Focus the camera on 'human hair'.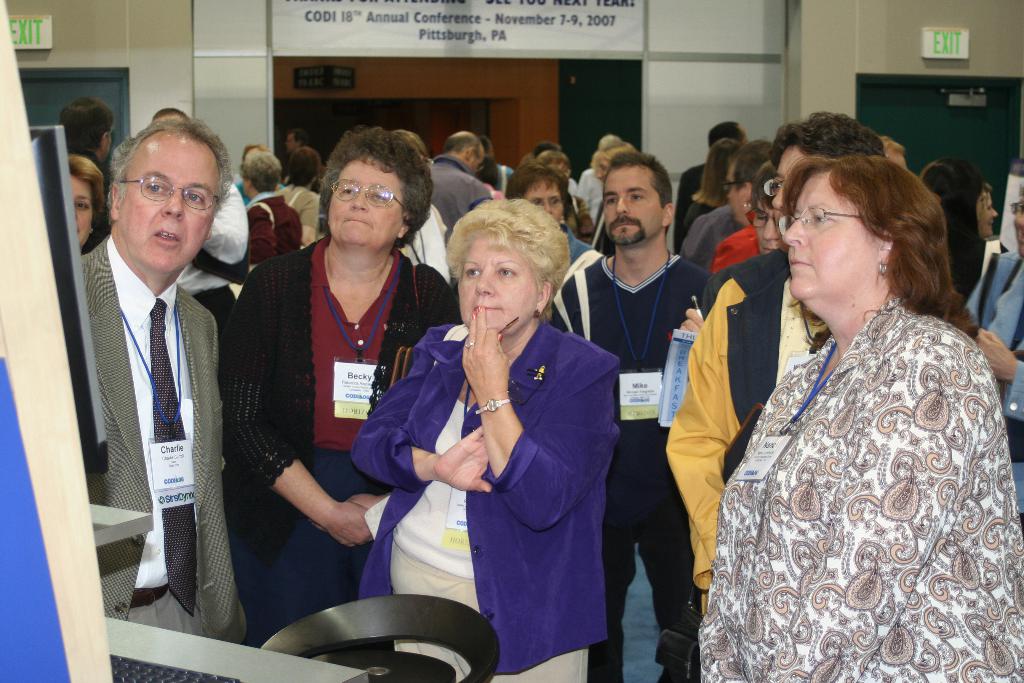
Focus region: detection(693, 113, 778, 215).
